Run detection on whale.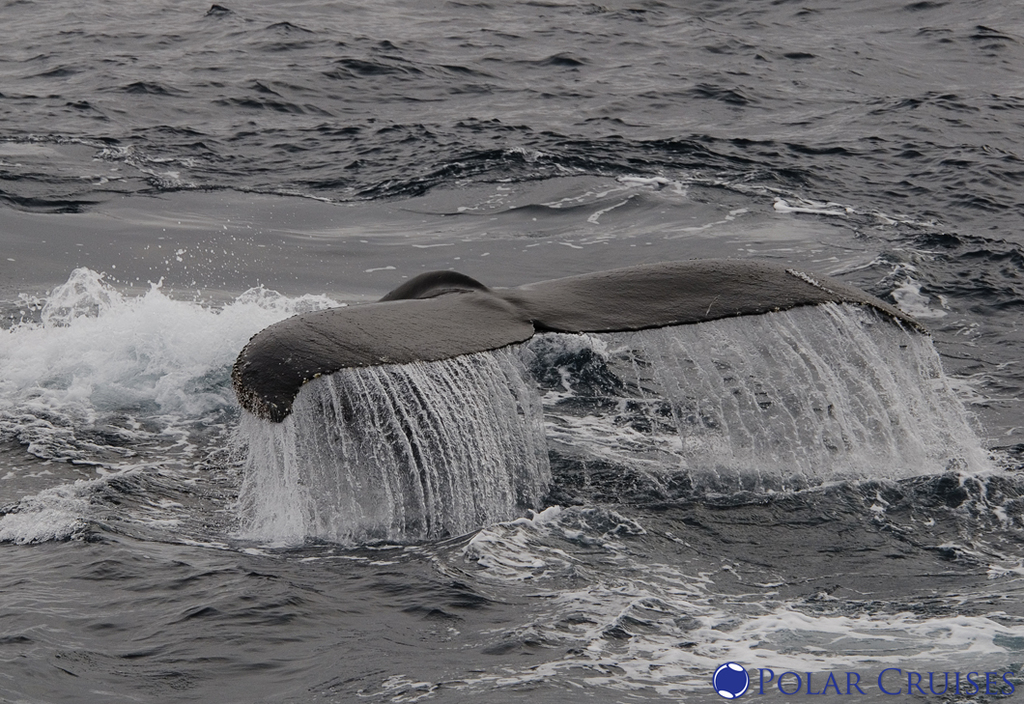
Result: [232,266,930,423].
